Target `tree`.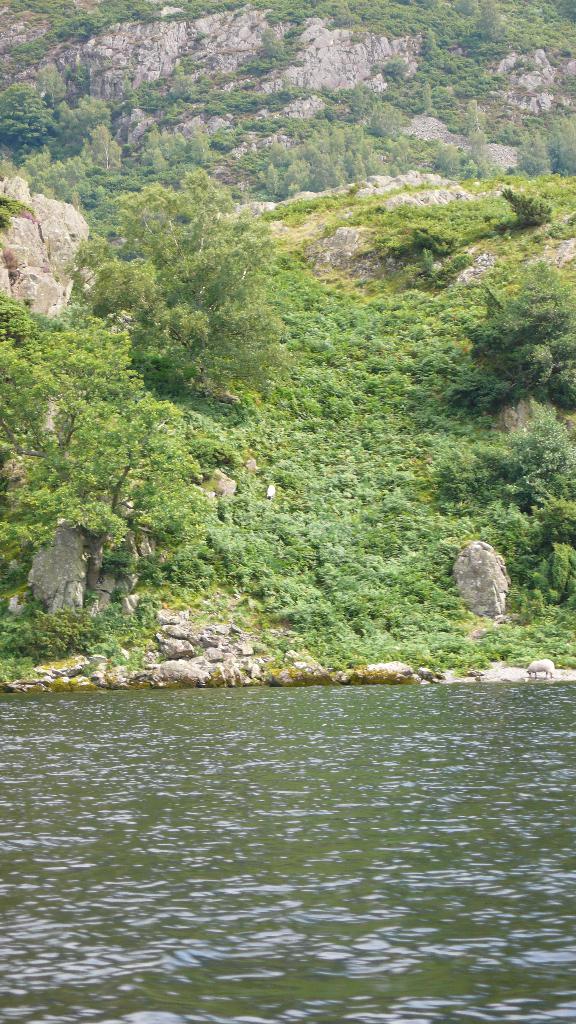
Target region: crop(0, 323, 137, 468).
